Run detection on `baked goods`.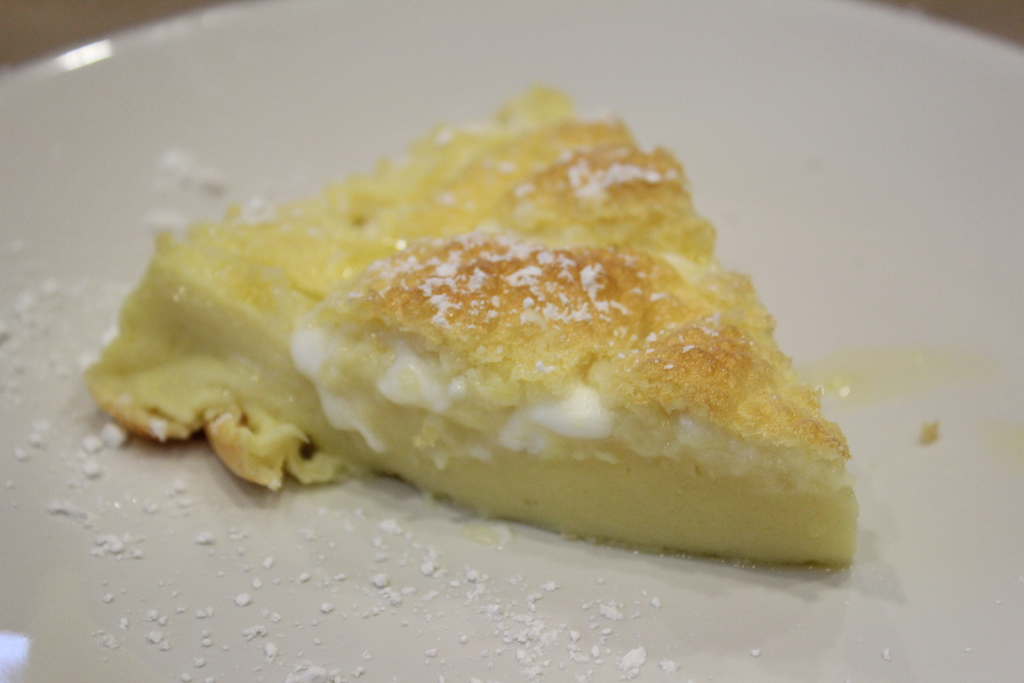
Result: {"x1": 118, "y1": 95, "x2": 852, "y2": 586}.
